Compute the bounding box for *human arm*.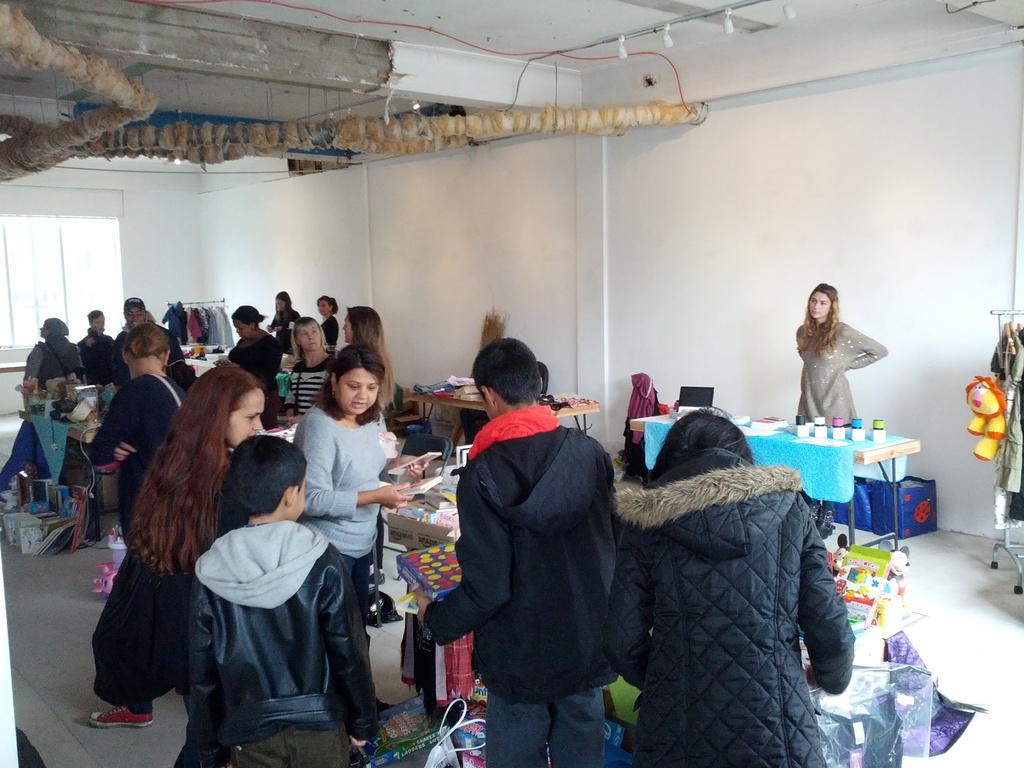
left=95, top=429, right=141, bottom=470.
